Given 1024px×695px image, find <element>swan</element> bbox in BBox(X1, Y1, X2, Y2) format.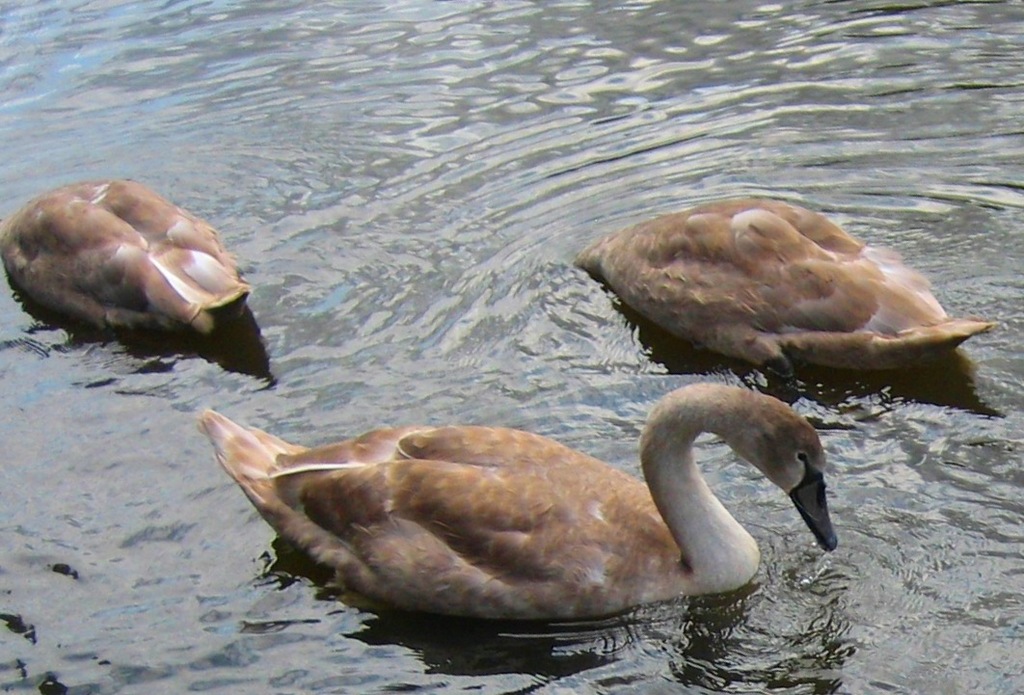
BBox(194, 379, 837, 628).
